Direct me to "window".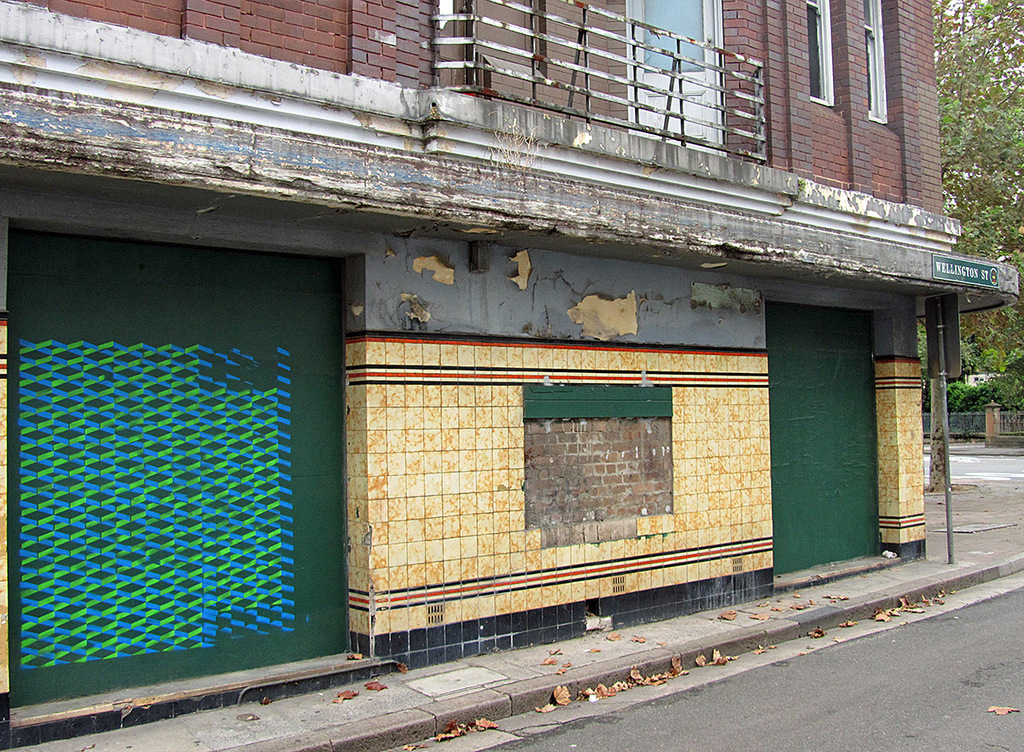
Direction: [x1=630, y1=0, x2=725, y2=153].
